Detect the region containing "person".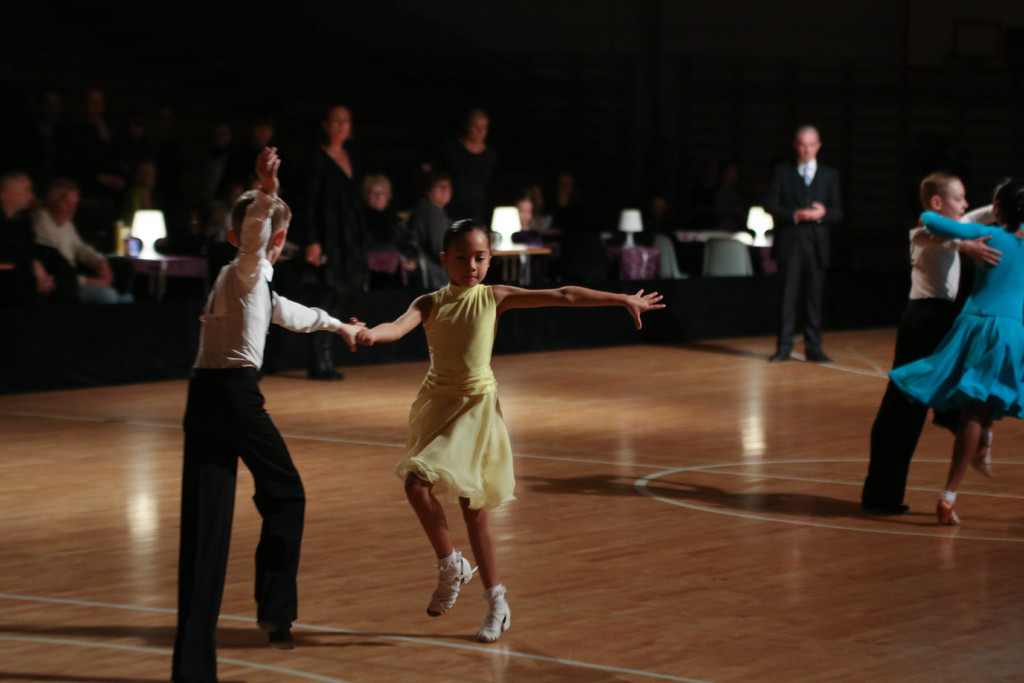
<region>760, 118, 834, 366</region>.
